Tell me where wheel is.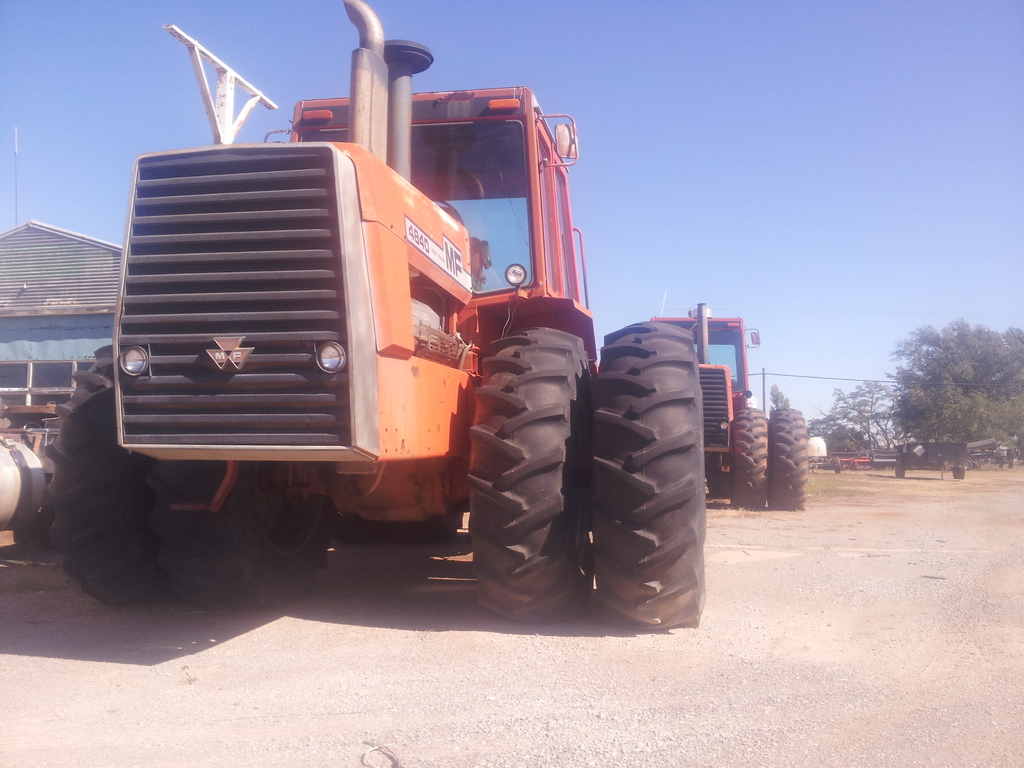
wheel is at crop(41, 341, 170, 607).
